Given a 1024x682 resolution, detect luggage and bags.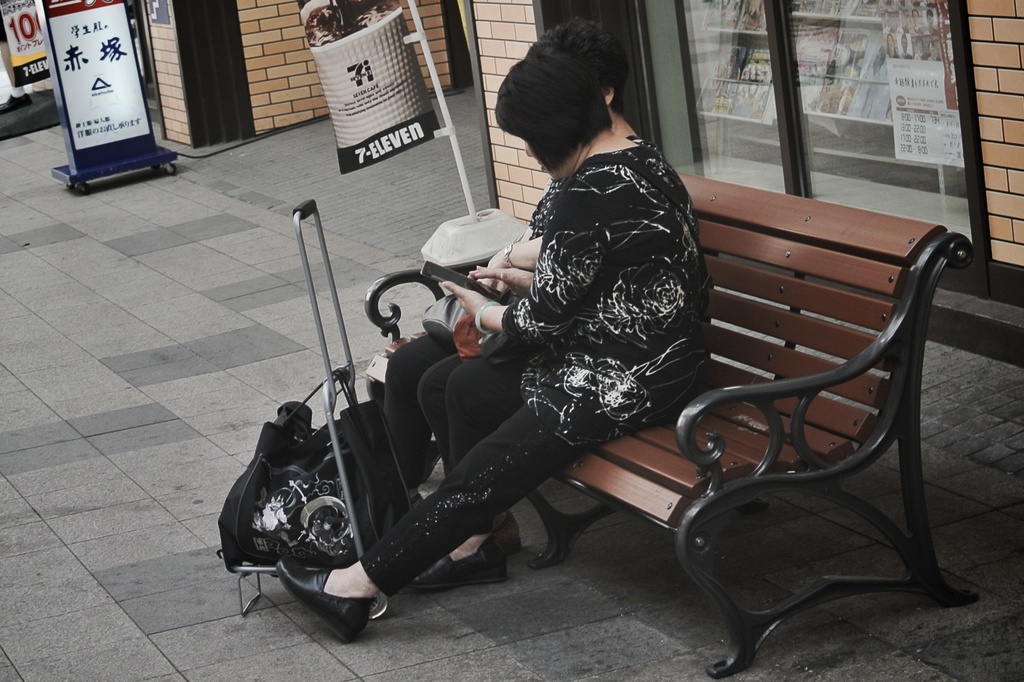
[415, 289, 506, 359].
